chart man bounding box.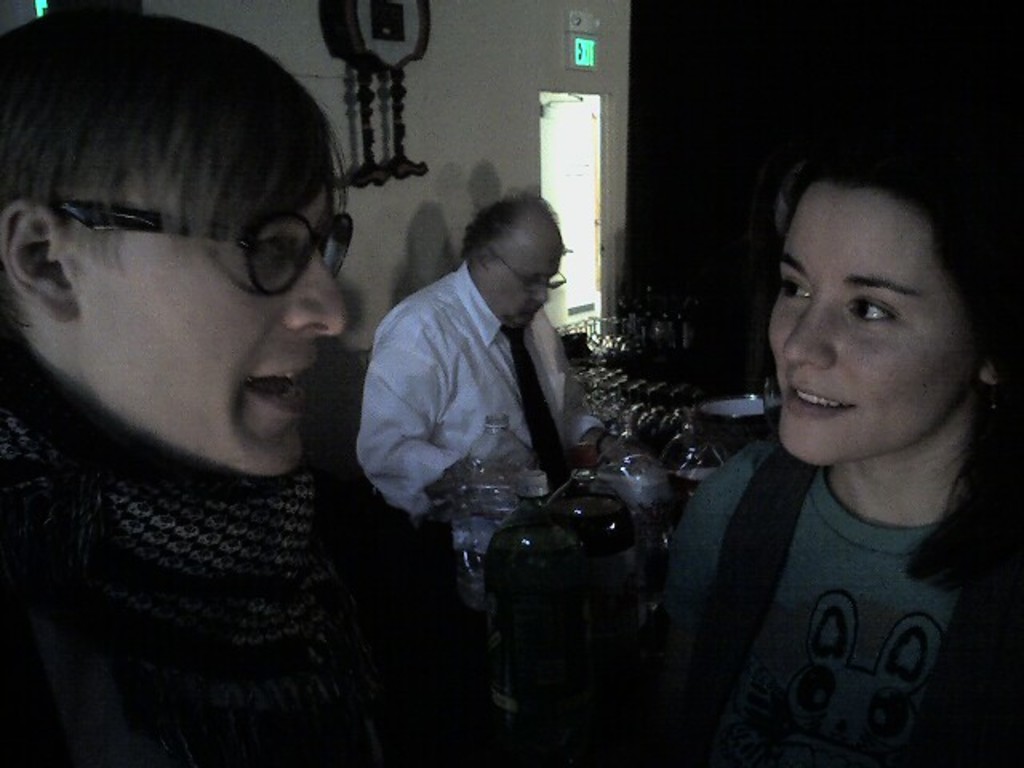
Charted: box=[0, 3, 418, 766].
